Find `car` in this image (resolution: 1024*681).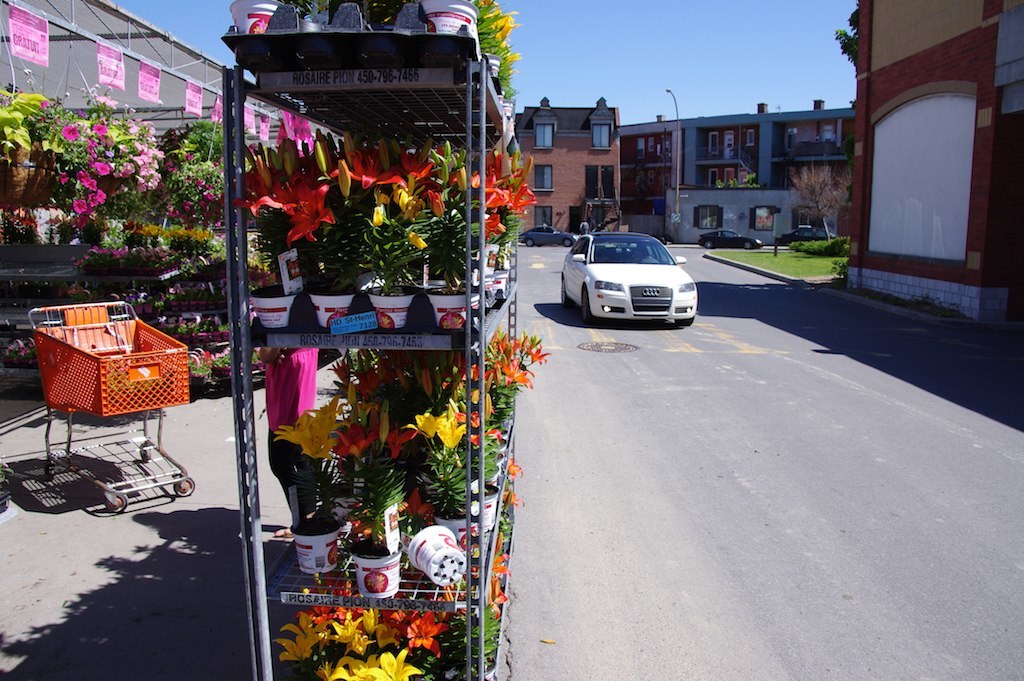
<box>514,226,577,247</box>.
